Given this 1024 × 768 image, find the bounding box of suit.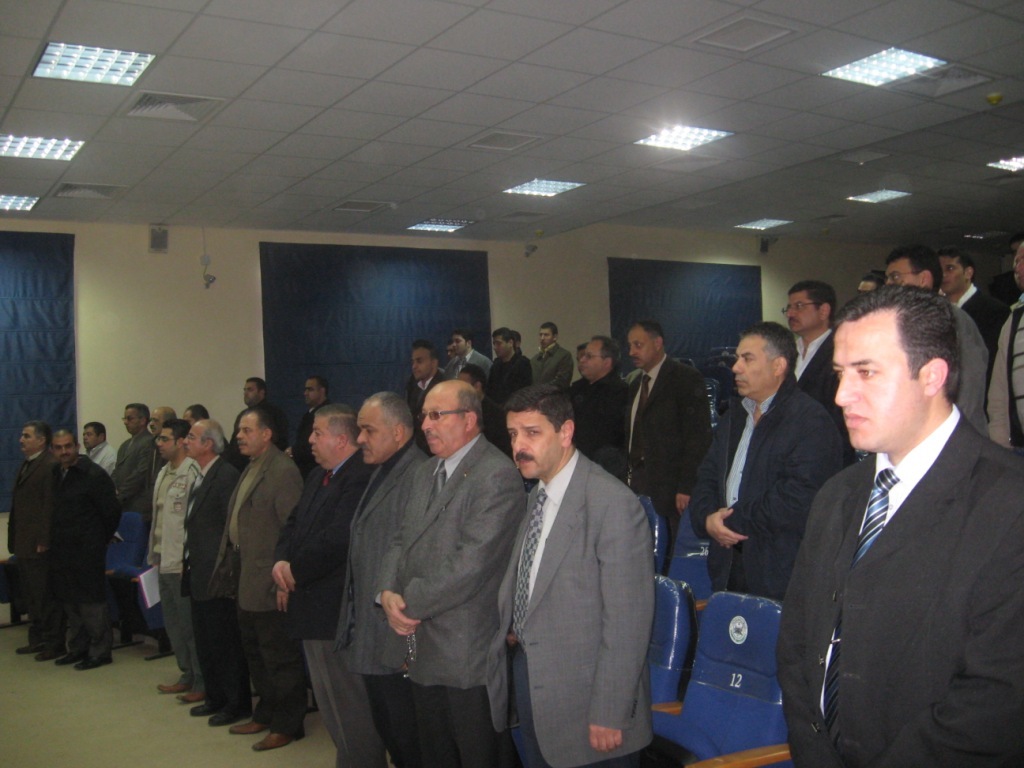
[775, 333, 1016, 738].
